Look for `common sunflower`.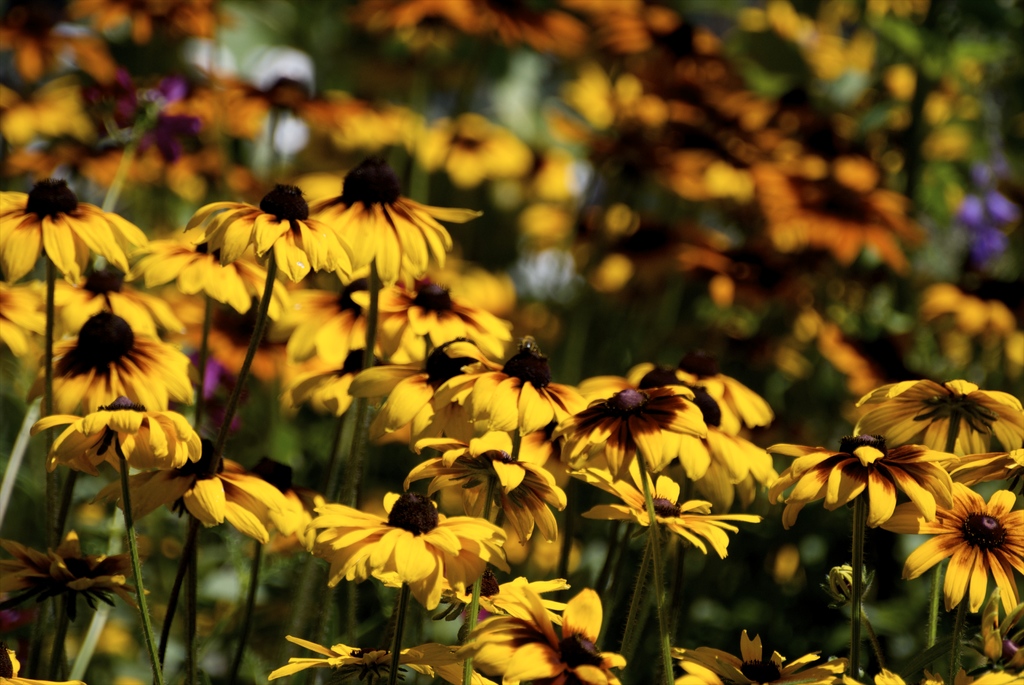
Found: rect(179, 181, 350, 277).
